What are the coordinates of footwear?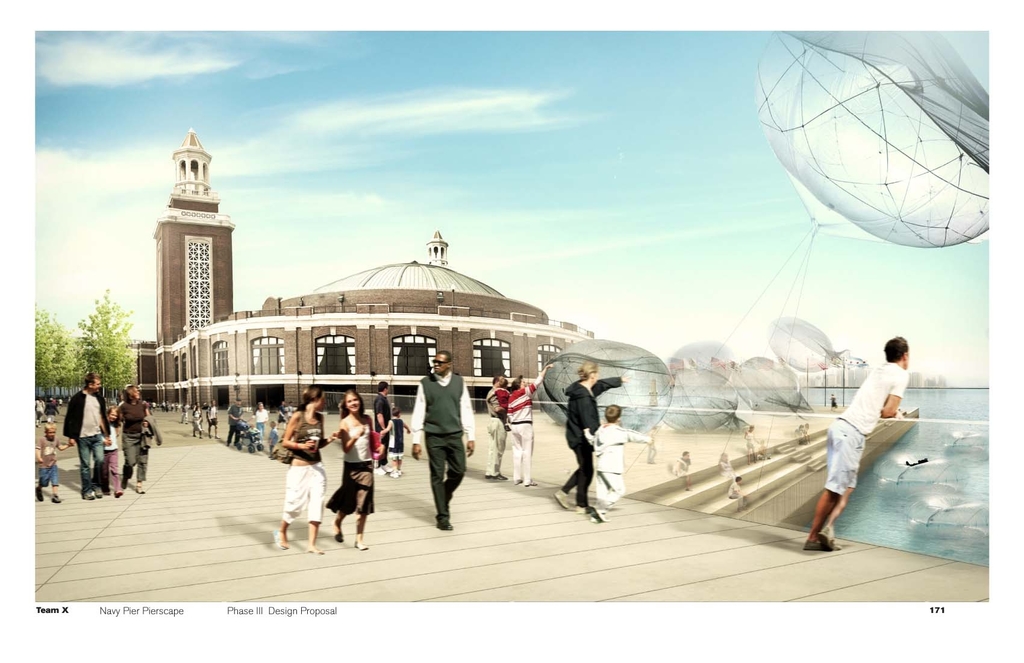
93,485,108,497.
